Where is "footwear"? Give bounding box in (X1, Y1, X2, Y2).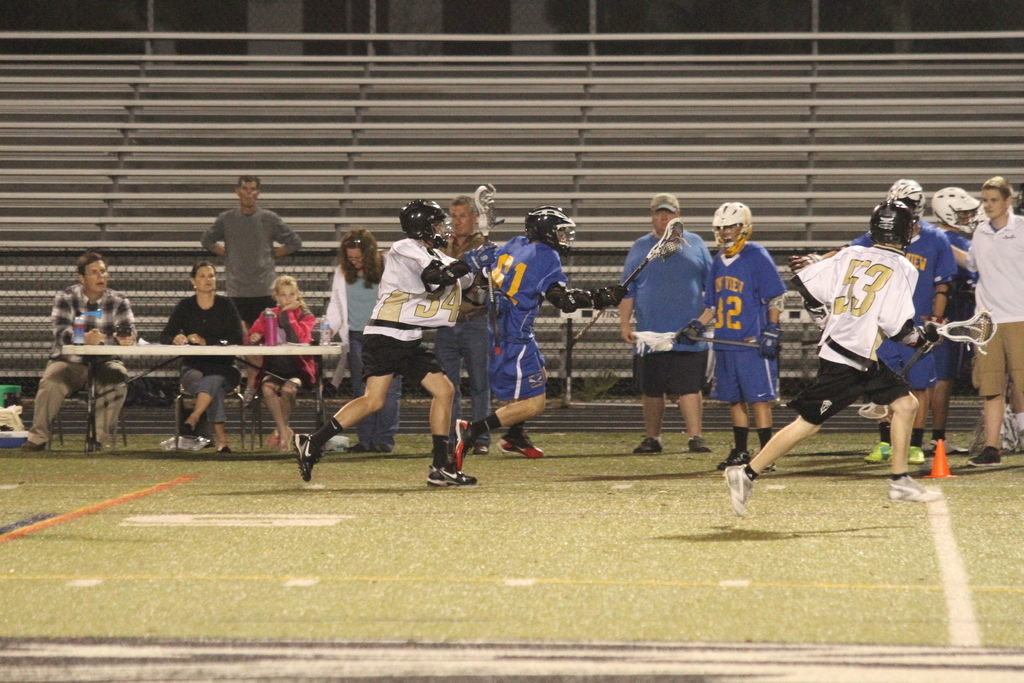
(22, 435, 48, 447).
